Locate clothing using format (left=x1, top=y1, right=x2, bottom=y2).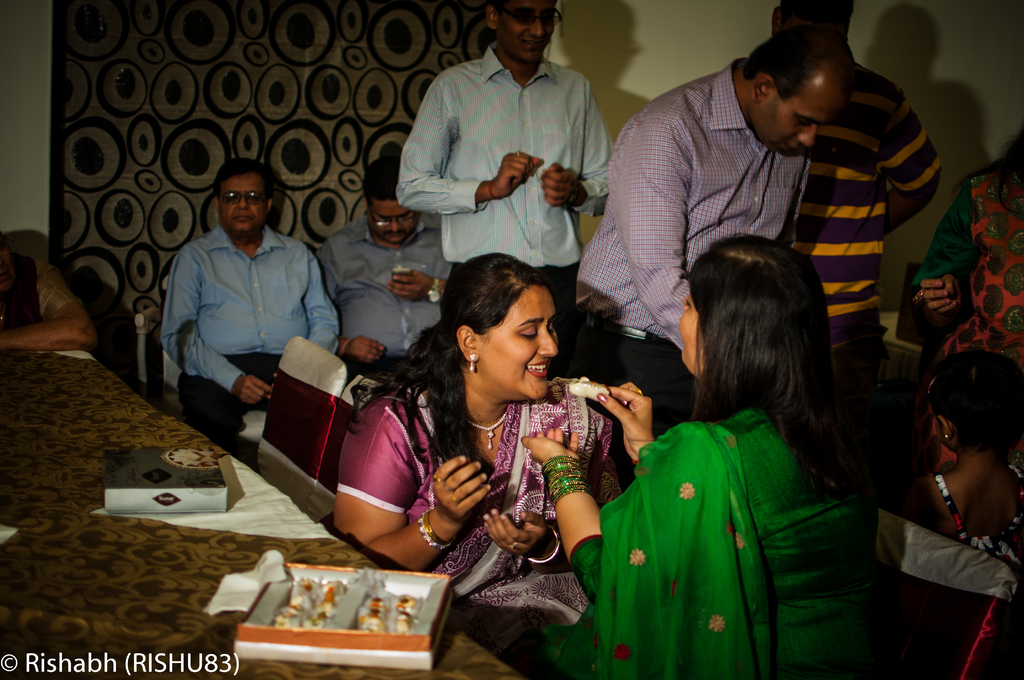
(left=151, top=186, right=339, bottom=430).
